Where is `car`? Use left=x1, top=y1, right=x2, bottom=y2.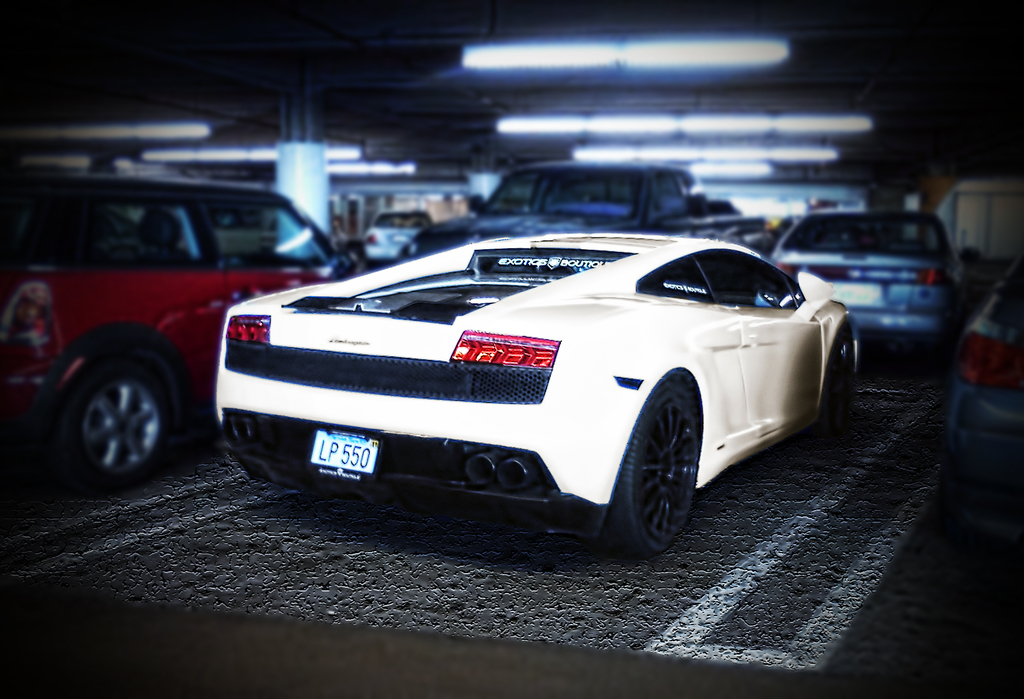
left=160, top=233, right=862, bottom=526.
